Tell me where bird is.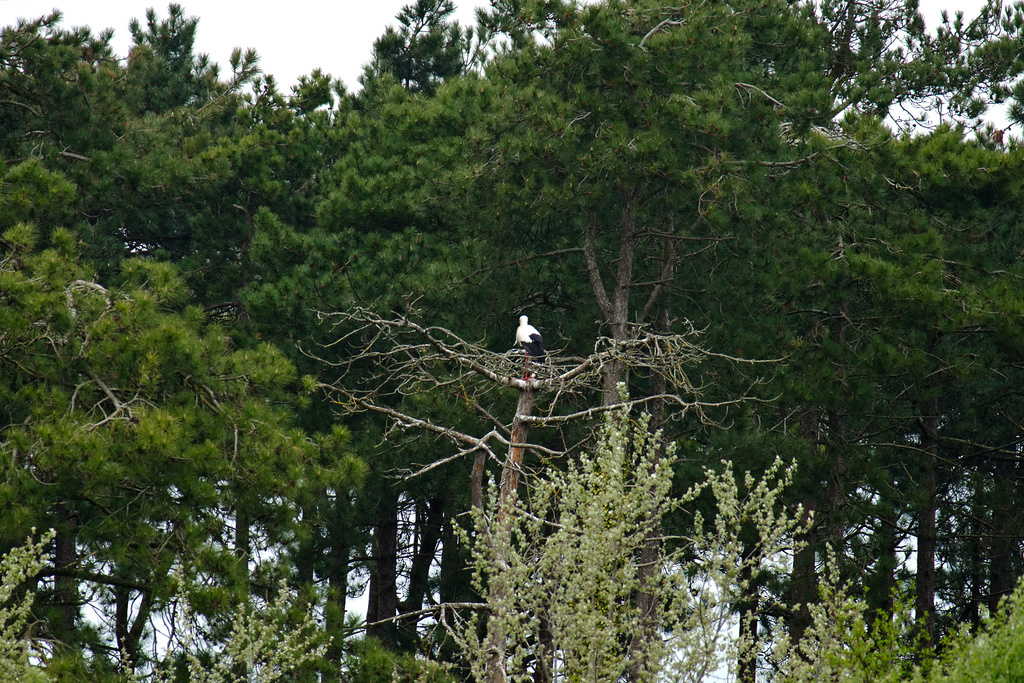
bird is at [left=513, top=314, right=542, bottom=358].
